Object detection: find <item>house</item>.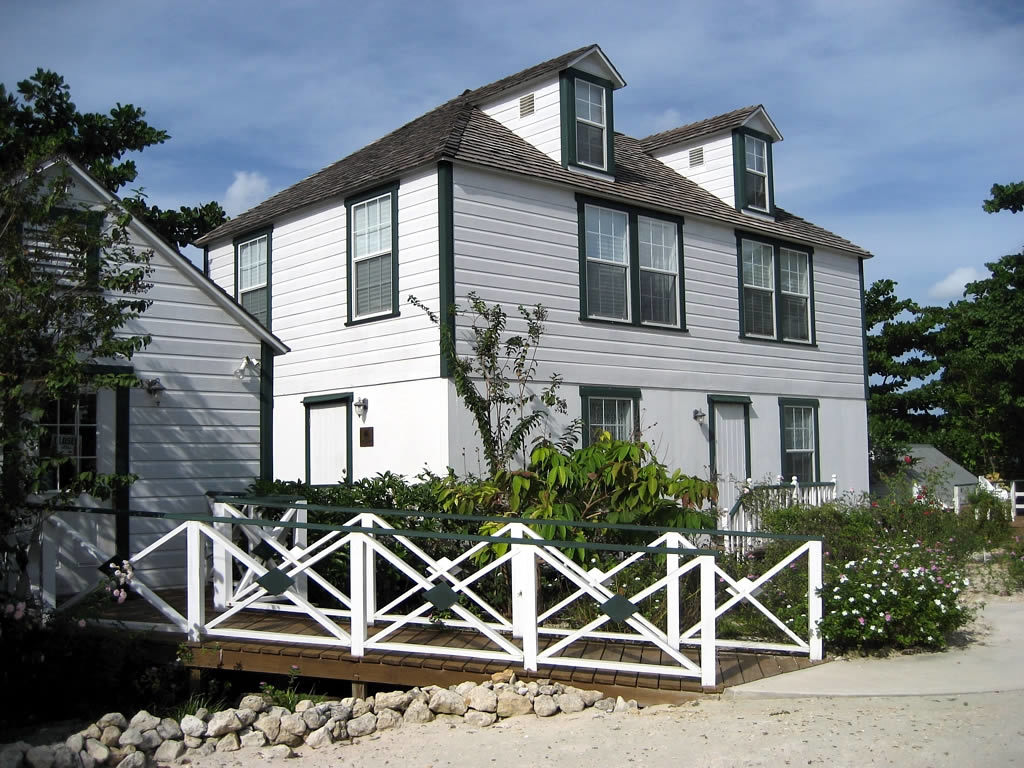
left=196, top=39, right=868, bottom=584.
